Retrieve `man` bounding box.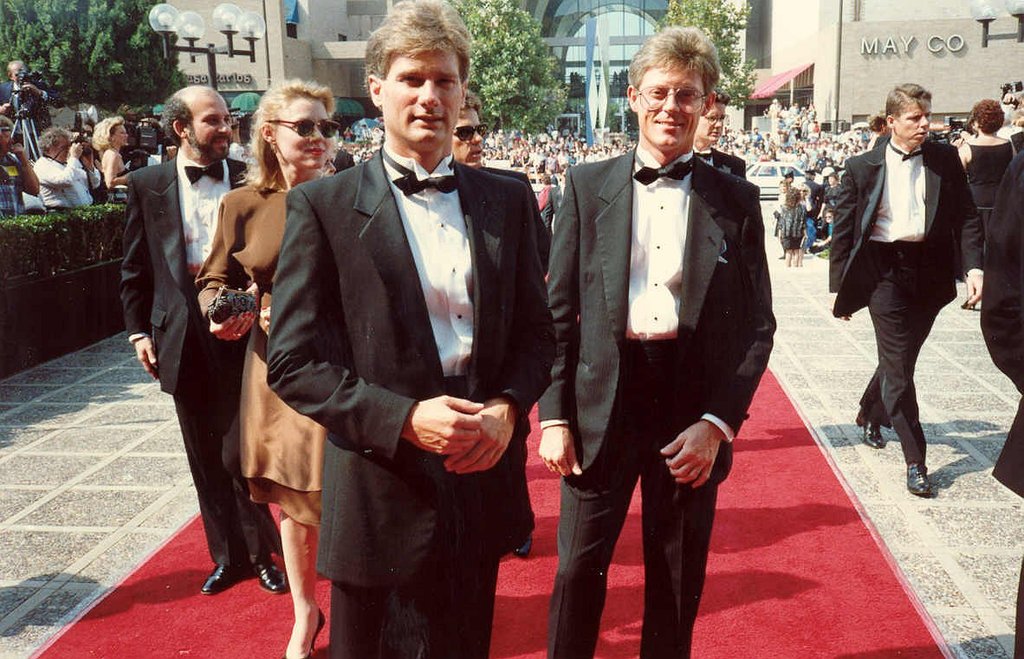
Bounding box: l=114, t=81, r=286, b=595.
